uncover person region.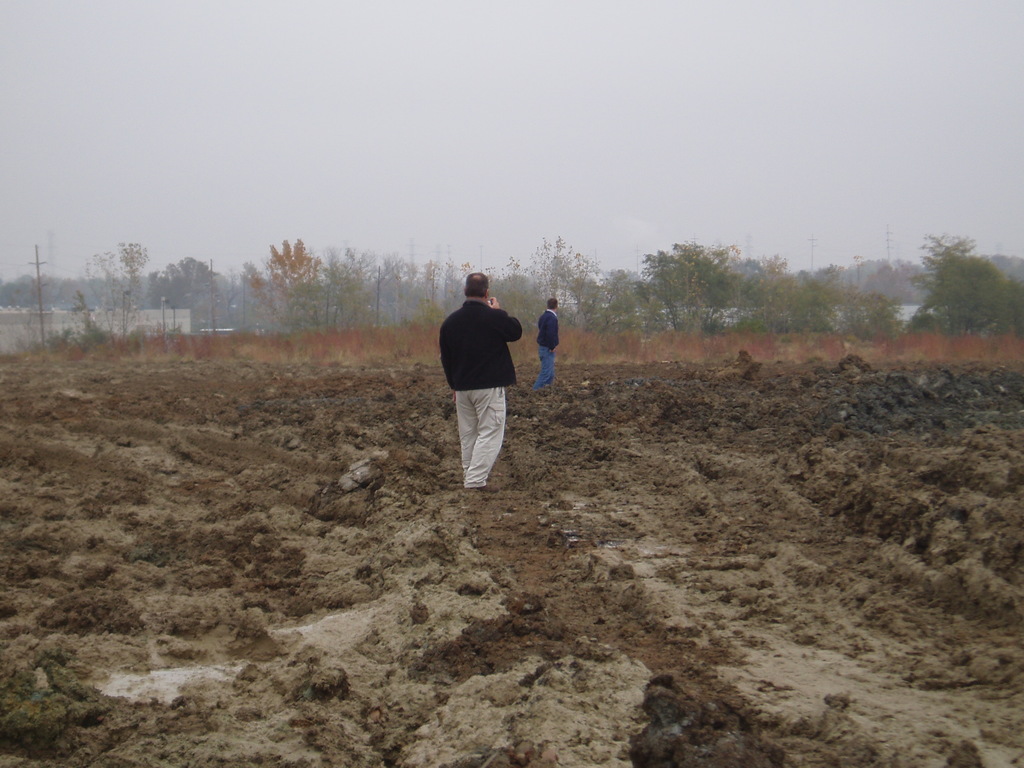
Uncovered: <region>436, 271, 527, 490</region>.
